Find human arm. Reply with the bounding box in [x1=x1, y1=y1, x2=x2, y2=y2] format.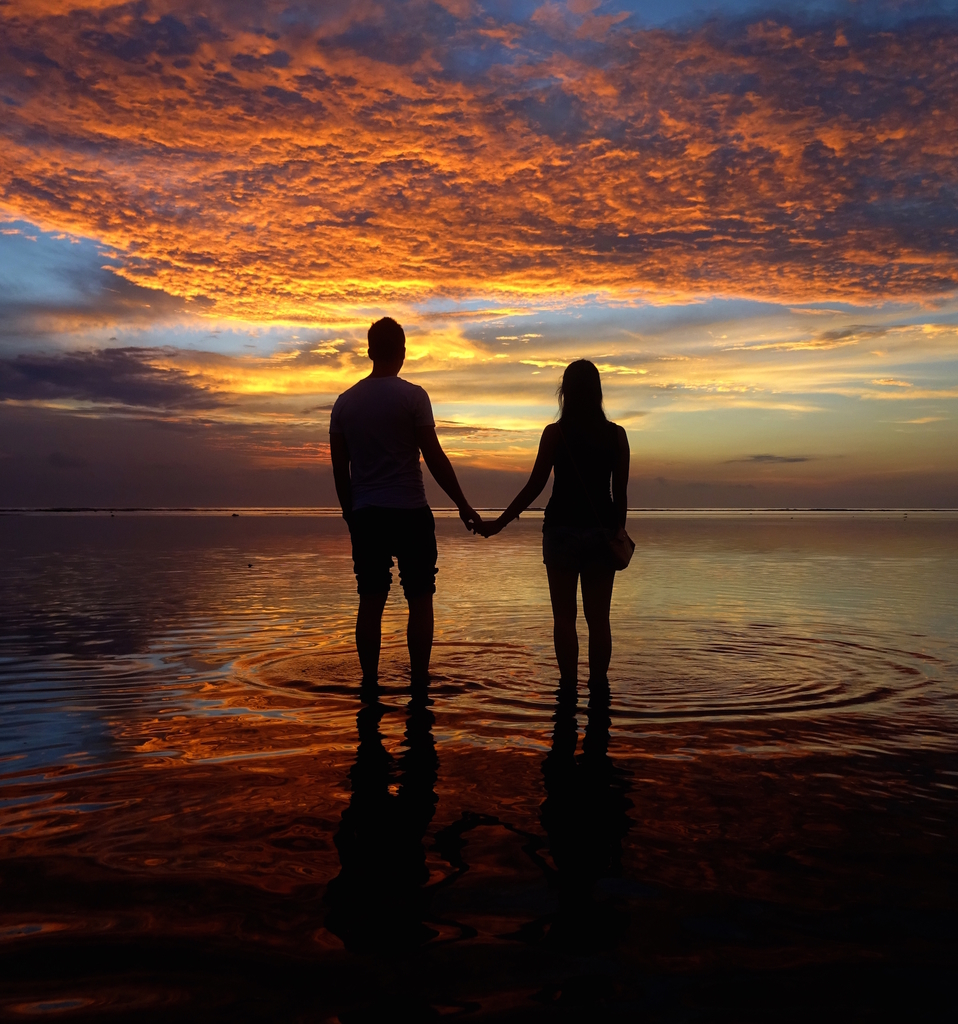
[x1=603, y1=431, x2=631, y2=577].
